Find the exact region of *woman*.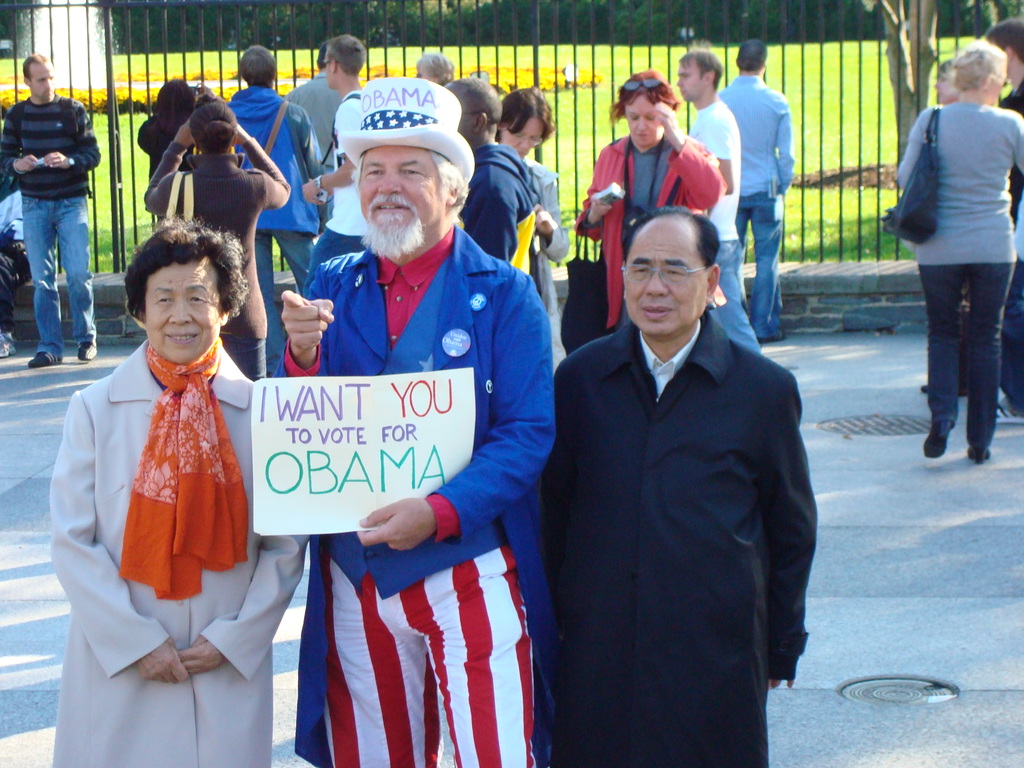
Exact region: 140, 102, 291, 380.
